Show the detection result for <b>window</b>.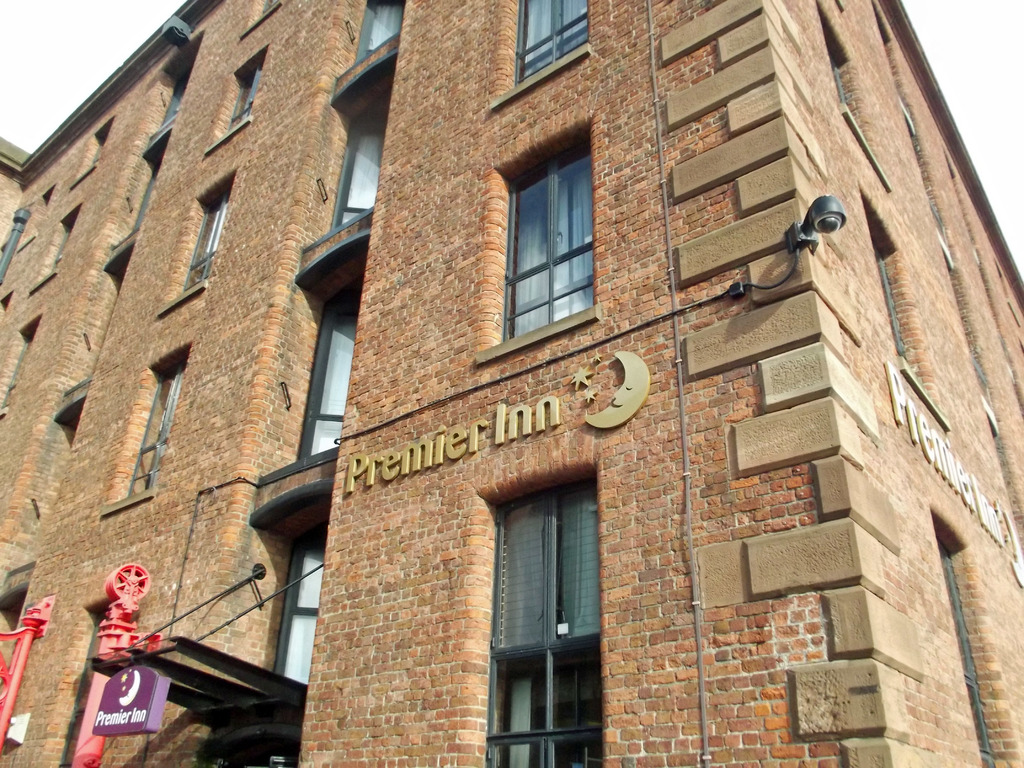
<bbox>876, 13, 912, 117</bbox>.
